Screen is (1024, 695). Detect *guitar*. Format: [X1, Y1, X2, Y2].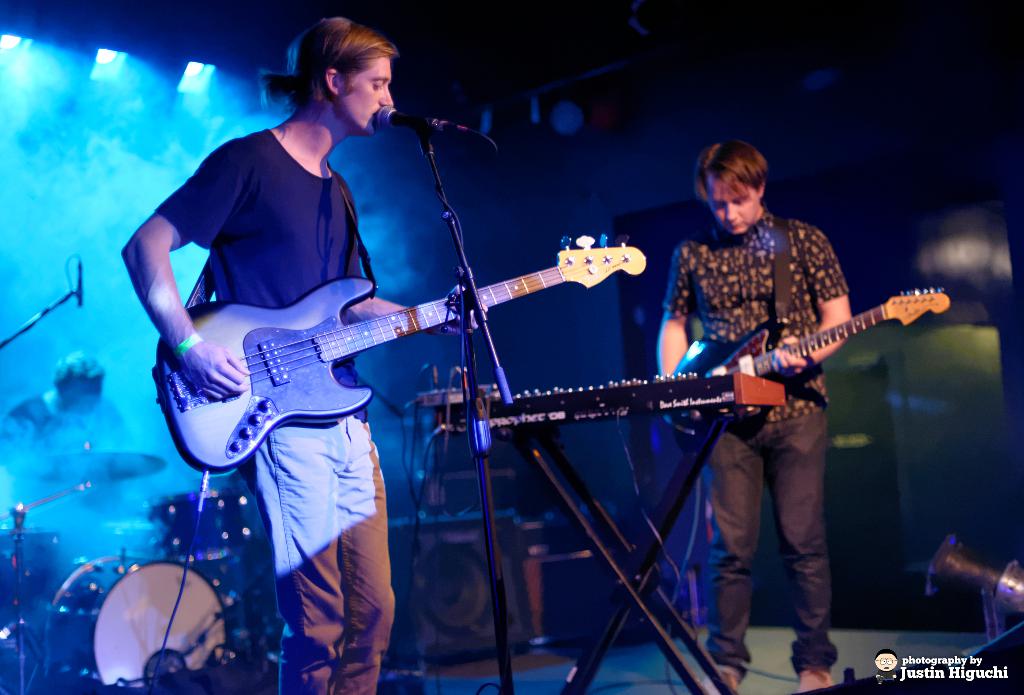
[626, 281, 944, 445].
